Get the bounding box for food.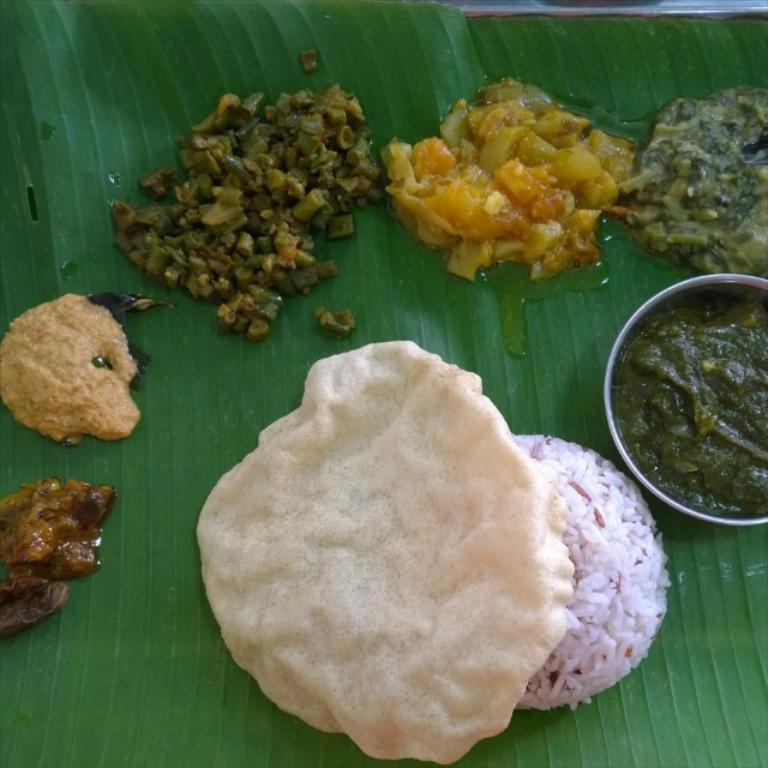
316 302 359 335.
